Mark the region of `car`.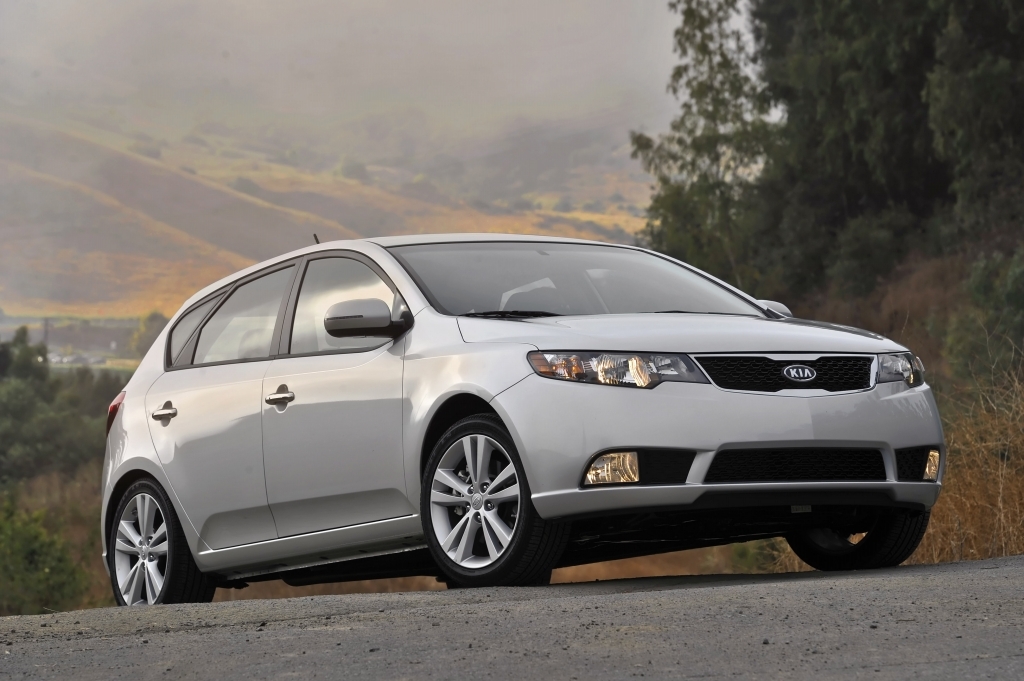
Region: bbox=(101, 231, 948, 608).
